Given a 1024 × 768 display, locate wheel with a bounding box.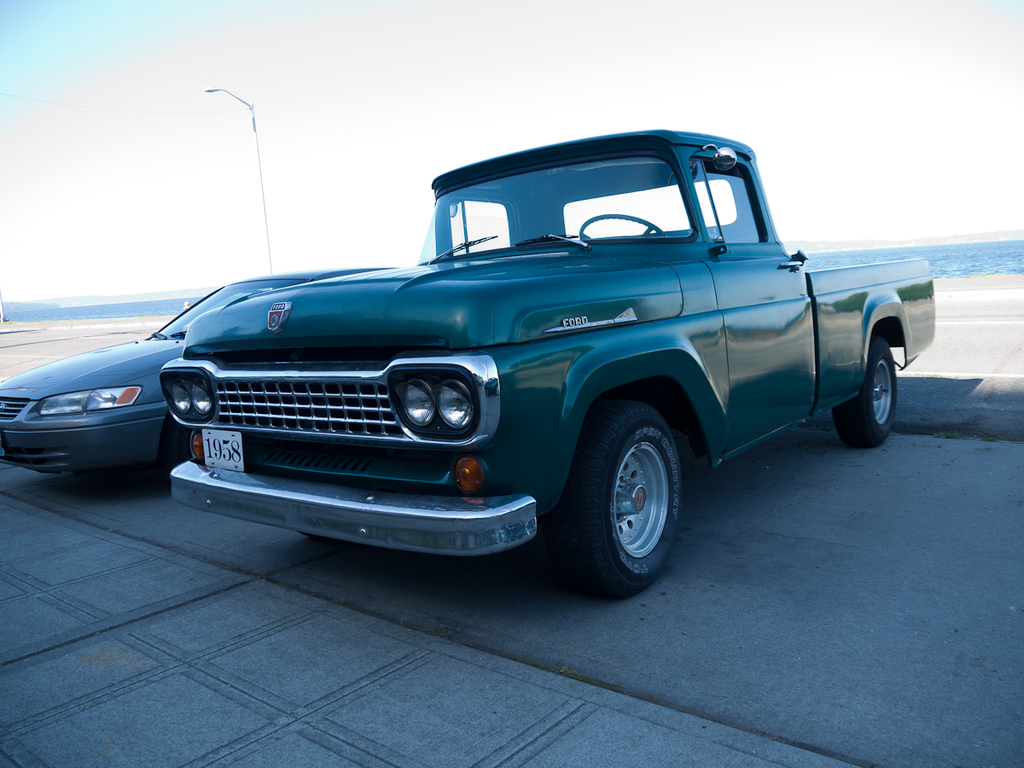
Located: bbox=(578, 210, 661, 241).
